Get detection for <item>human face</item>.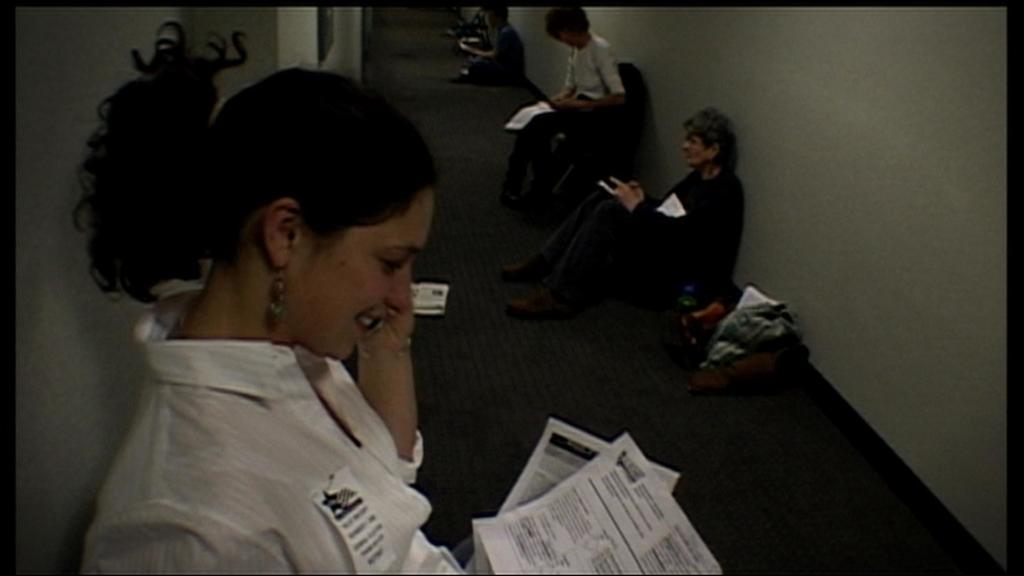
Detection: 489, 10, 498, 28.
